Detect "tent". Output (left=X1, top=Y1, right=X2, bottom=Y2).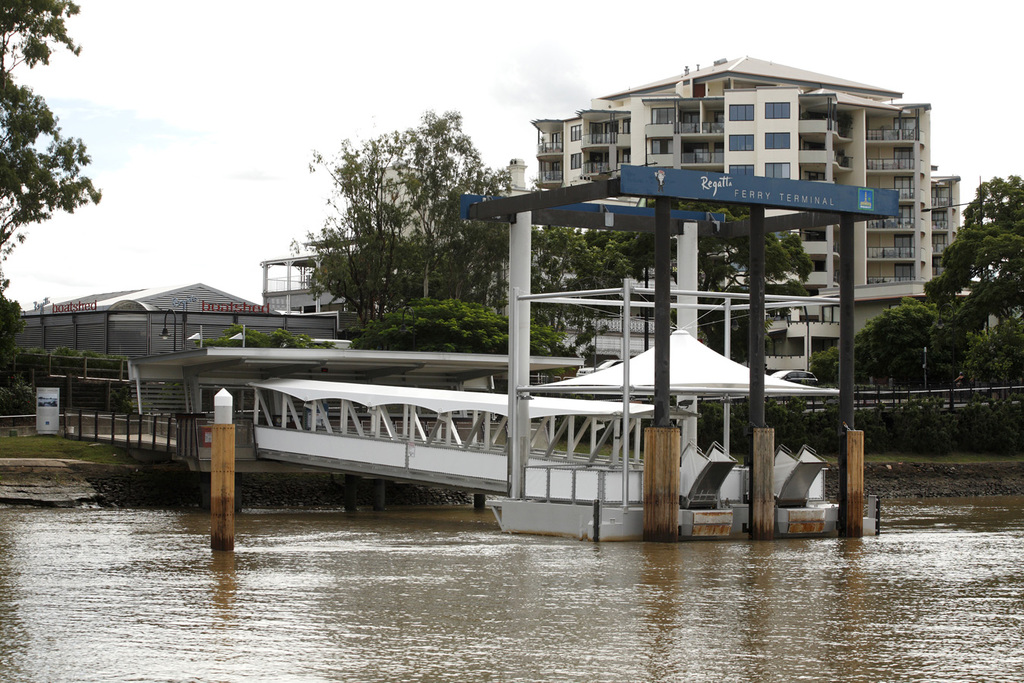
(left=546, top=322, right=821, bottom=458).
